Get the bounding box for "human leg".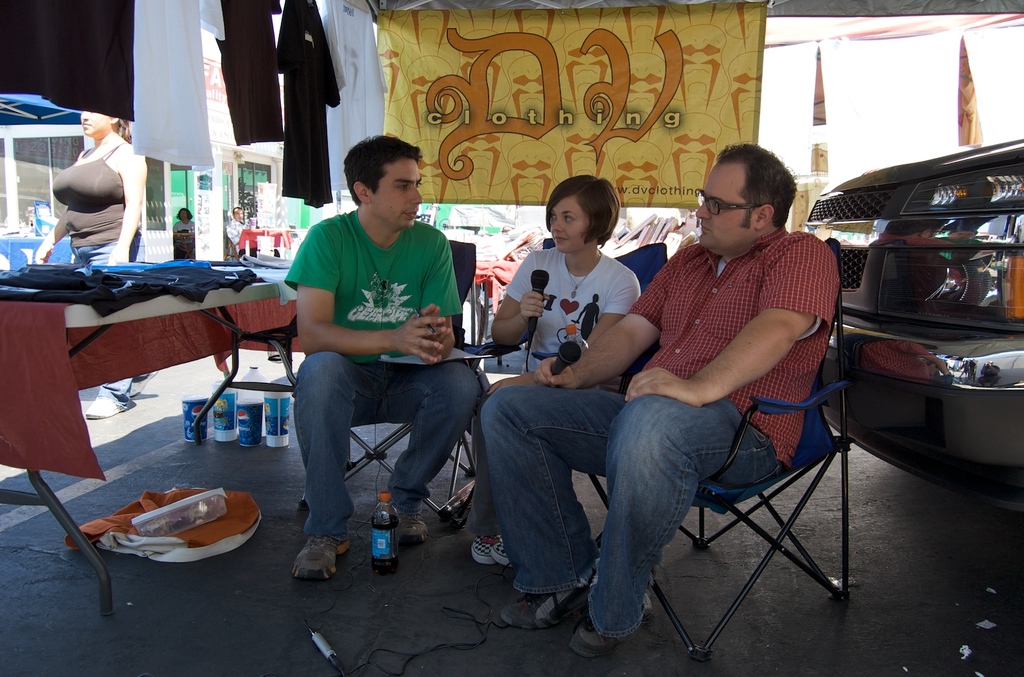
bbox=(72, 230, 161, 396).
